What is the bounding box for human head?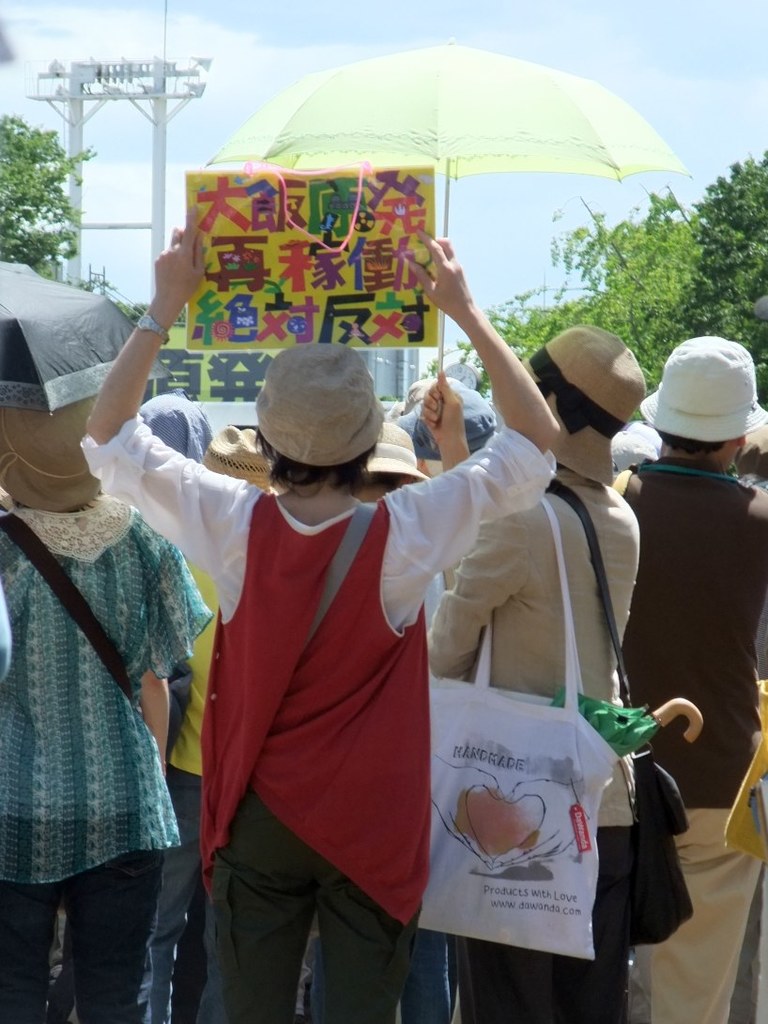
0/396/91/490.
